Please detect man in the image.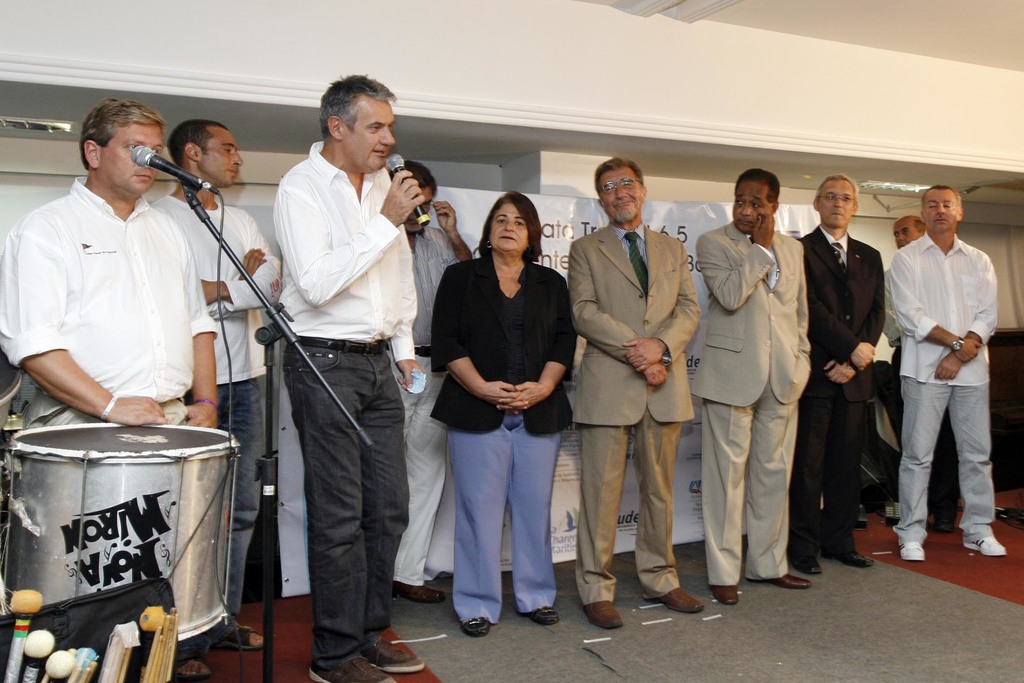
l=0, t=107, r=220, b=425.
